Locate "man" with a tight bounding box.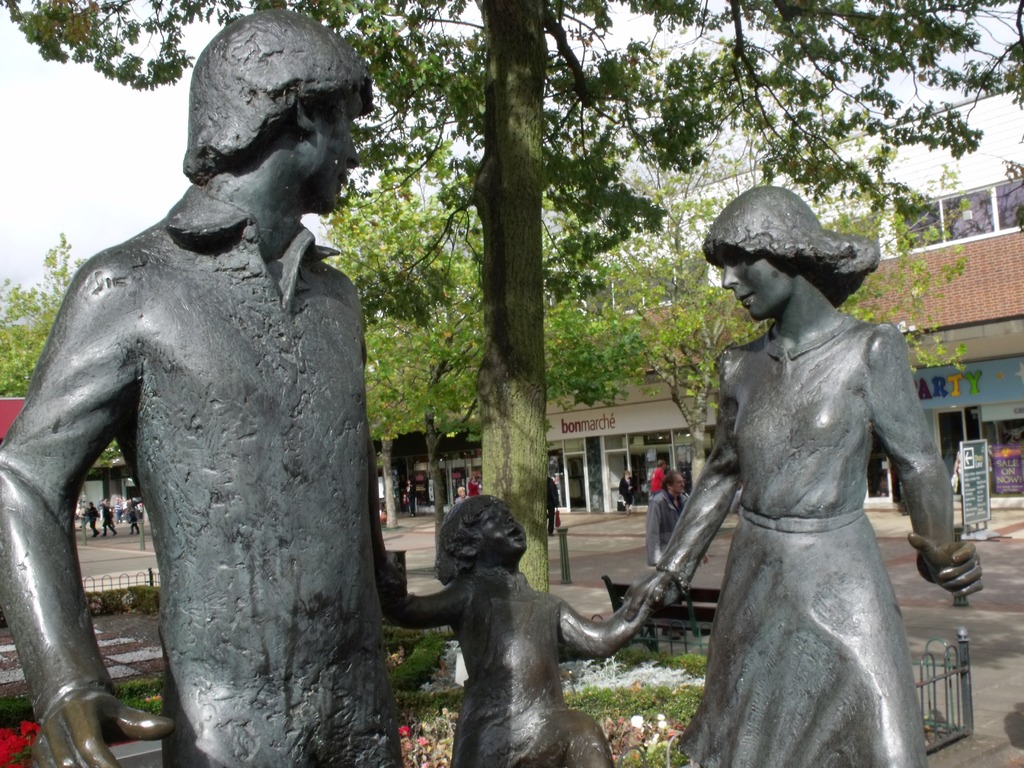
region(645, 457, 668, 499).
